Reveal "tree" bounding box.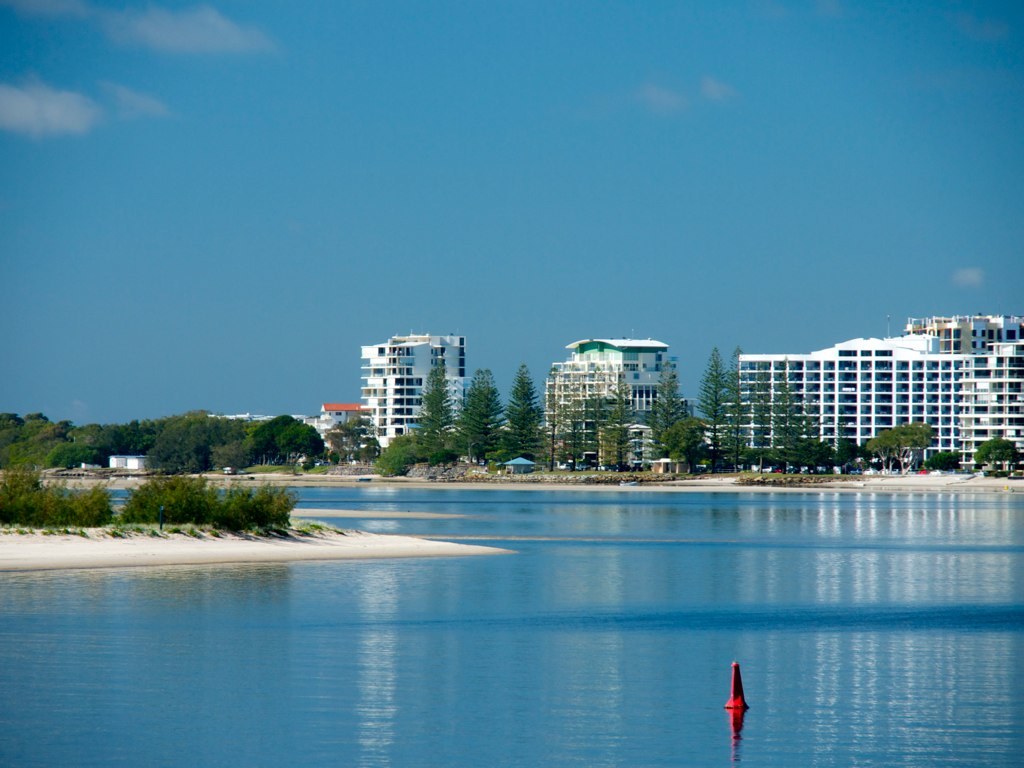
Revealed: [x1=141, y1=411, x2=207, y2=492].
